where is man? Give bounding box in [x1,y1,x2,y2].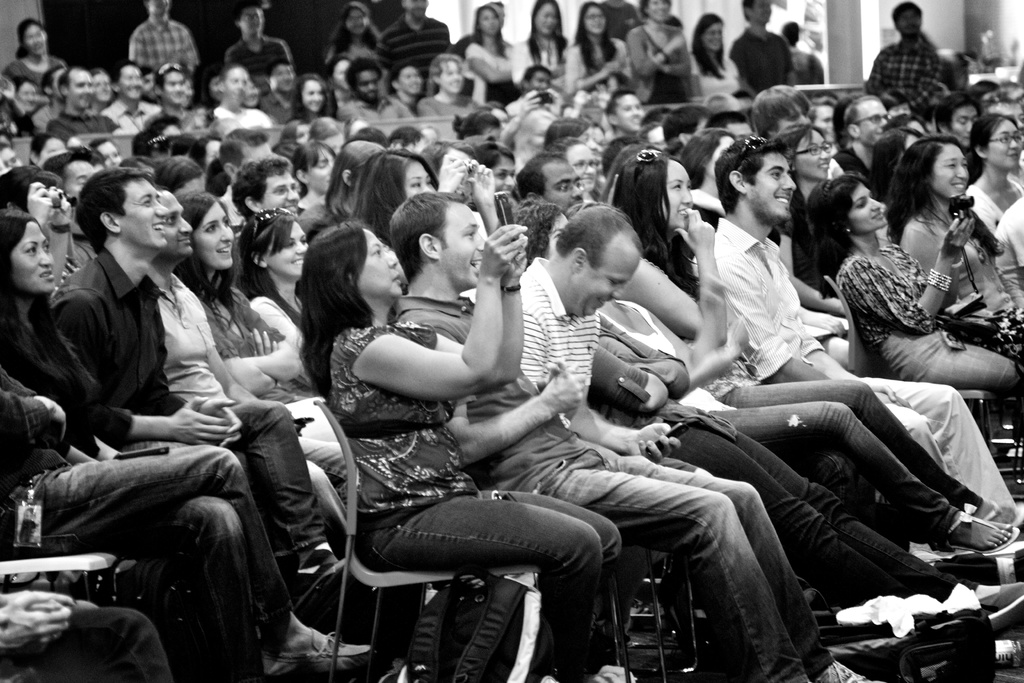
[393,185,889,682].
